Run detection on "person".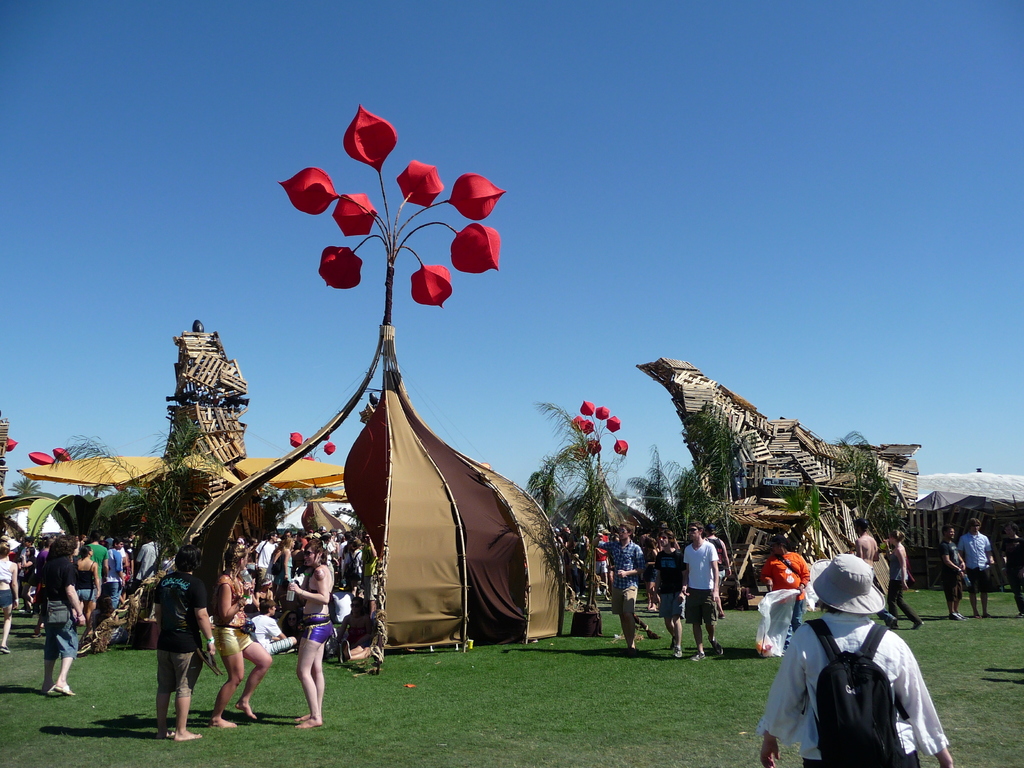
Result: crop(130, 538, 160, 585).
